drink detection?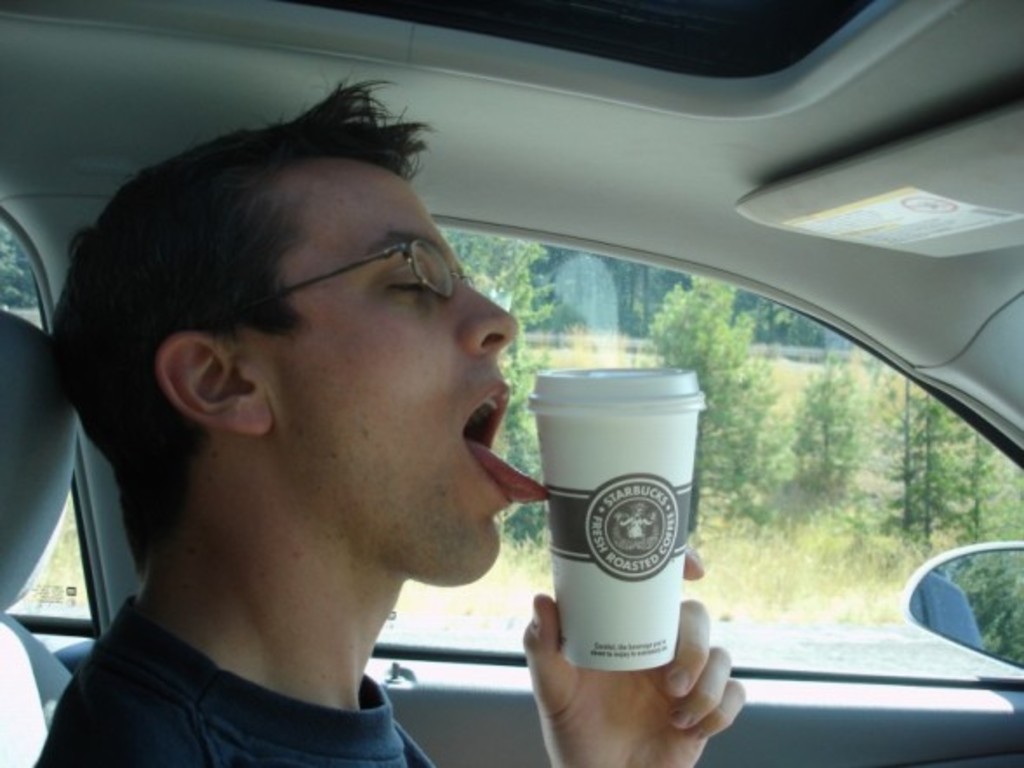
Rect(523, 365, 704, 667)
